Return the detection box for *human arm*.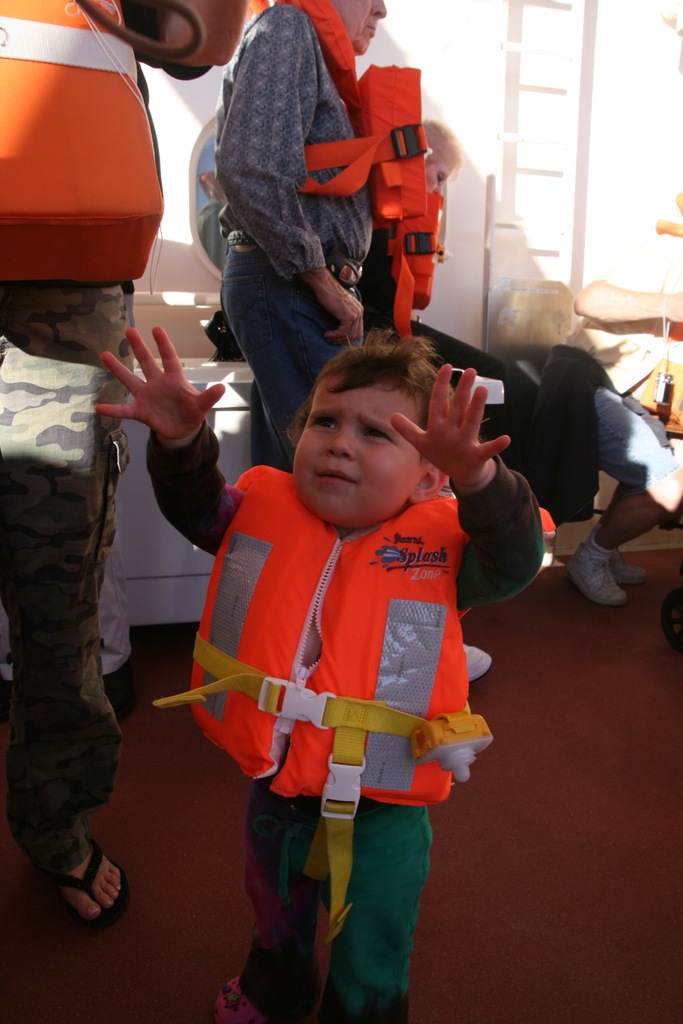
BBox(90, 323, 250, 554).
